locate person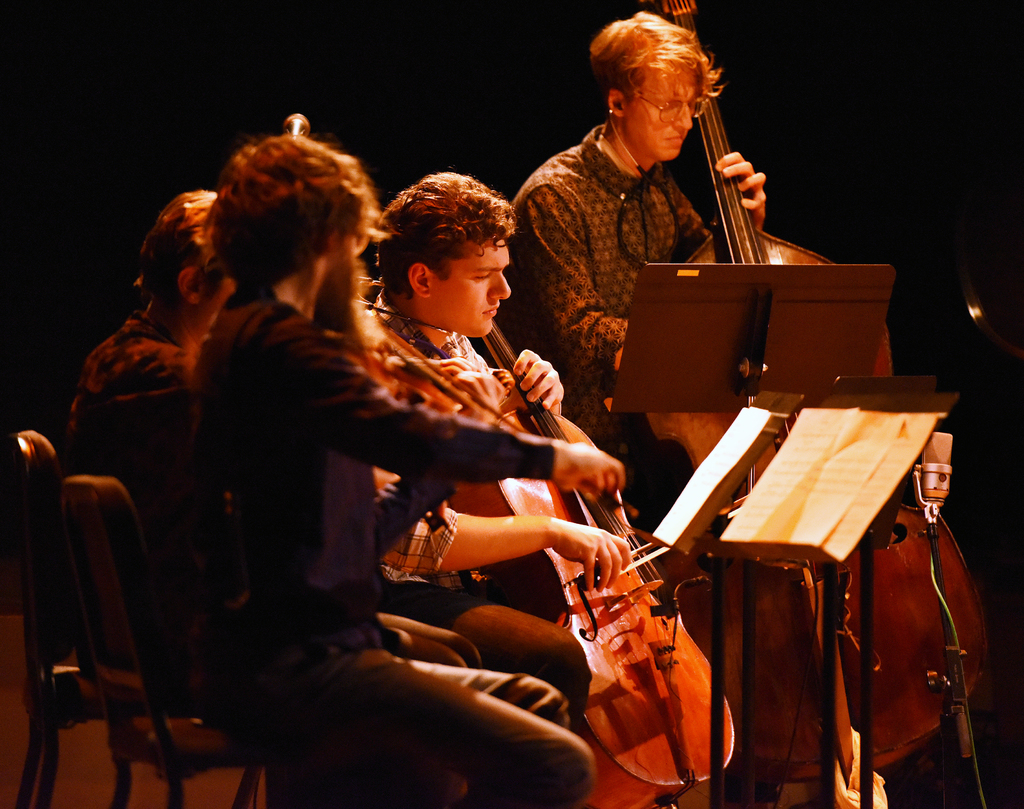
l=38, t=184, r=227, b=560
